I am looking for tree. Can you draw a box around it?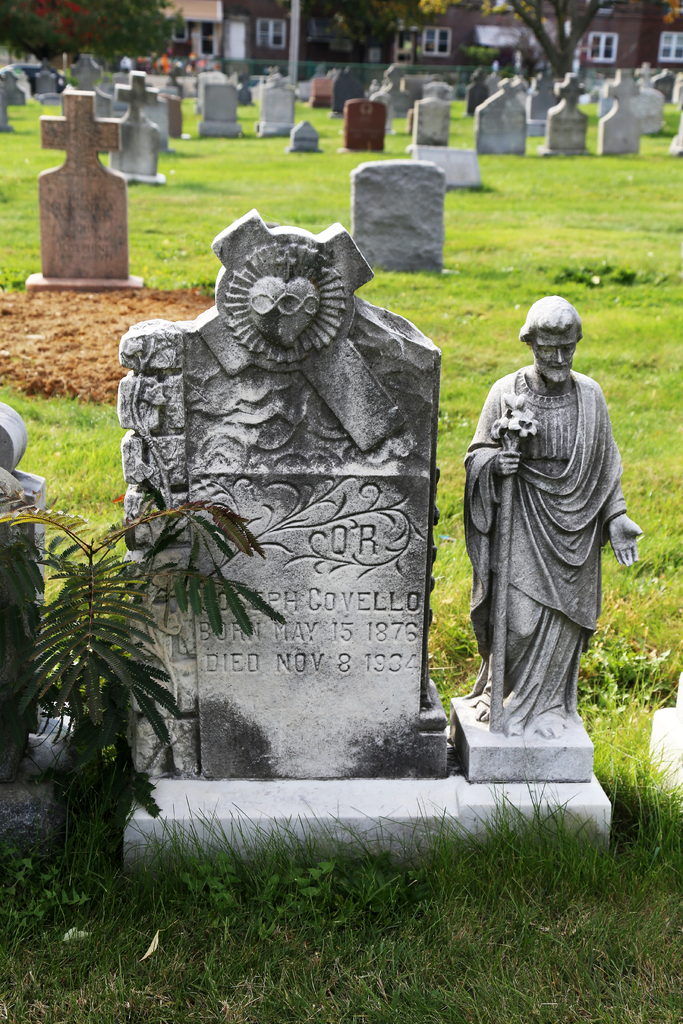
Sure, the bounding box is box=[288, 0, 406, 57].
